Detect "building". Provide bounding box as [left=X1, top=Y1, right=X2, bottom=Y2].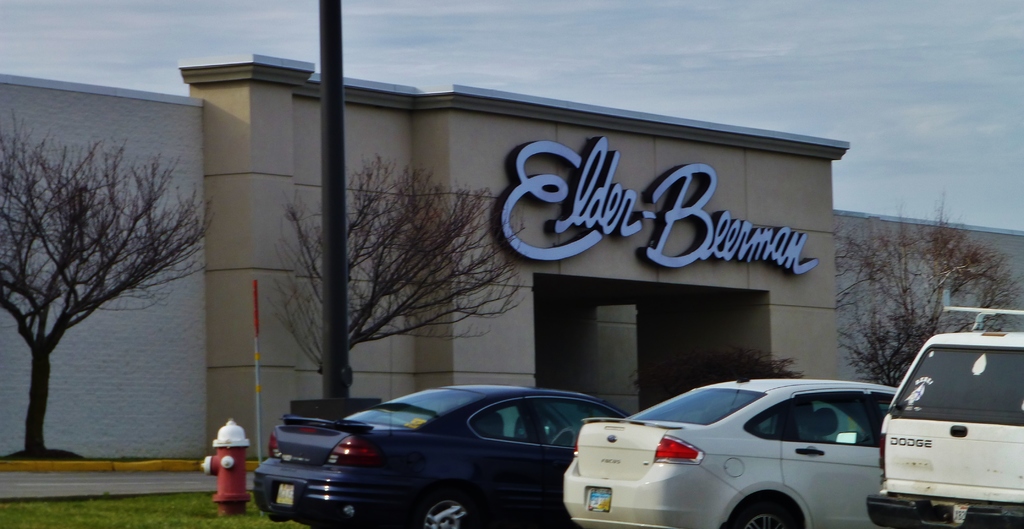
[left=0, top=51, right=1023, bottom=480].
